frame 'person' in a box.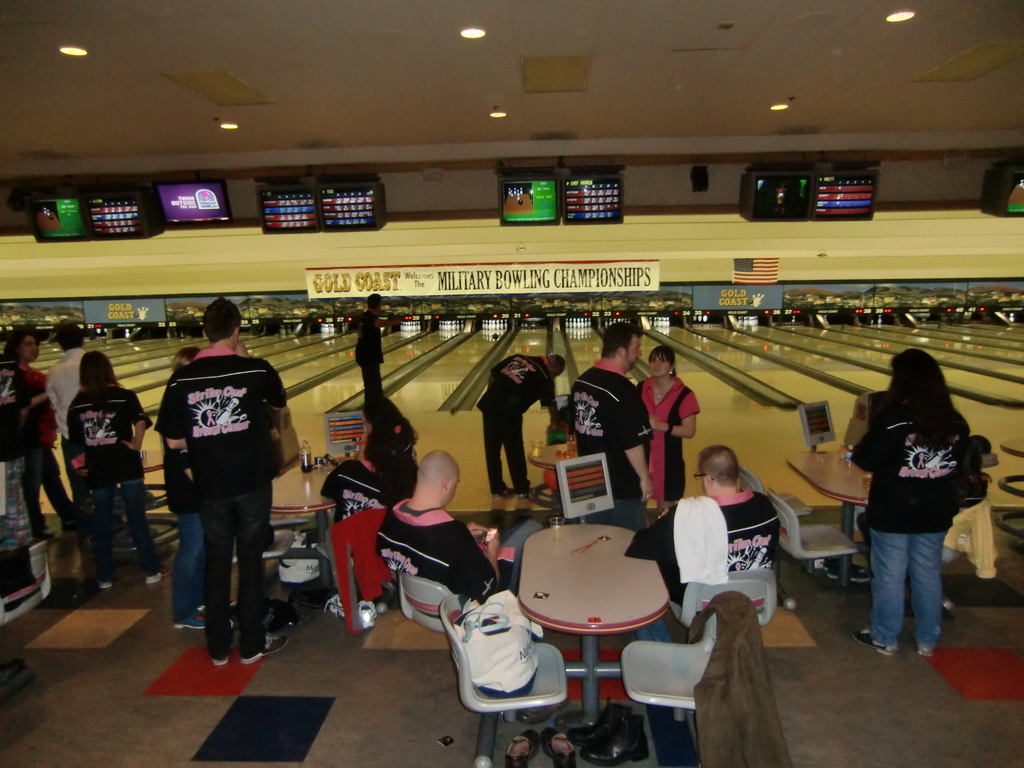
[638,344,705,500].
